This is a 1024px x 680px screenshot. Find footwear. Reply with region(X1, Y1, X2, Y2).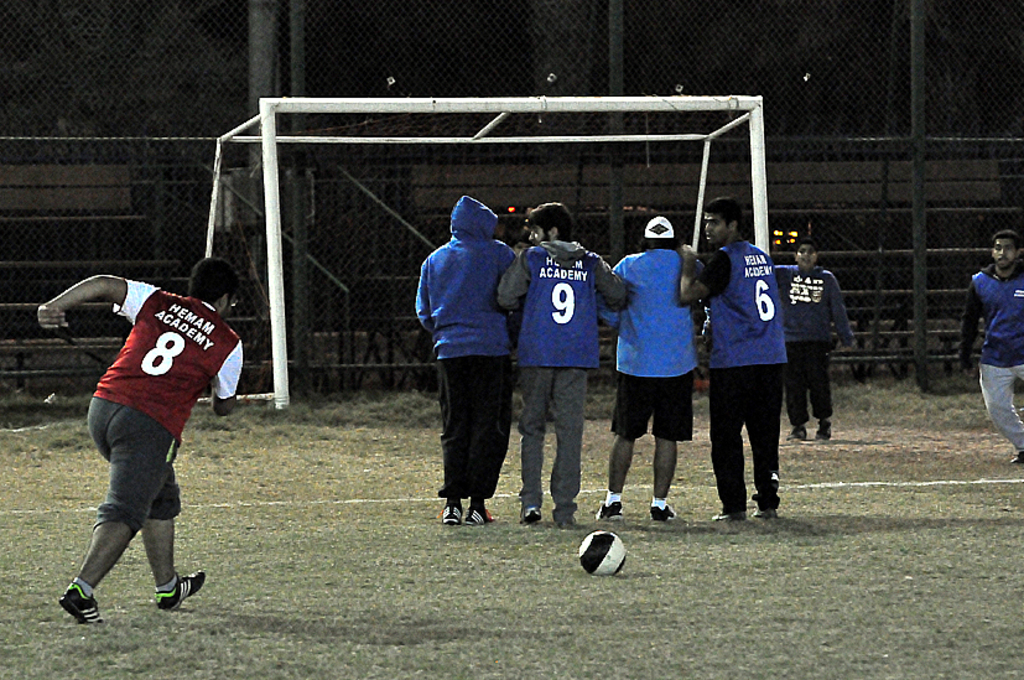
region(707, 509, 749, 524).
